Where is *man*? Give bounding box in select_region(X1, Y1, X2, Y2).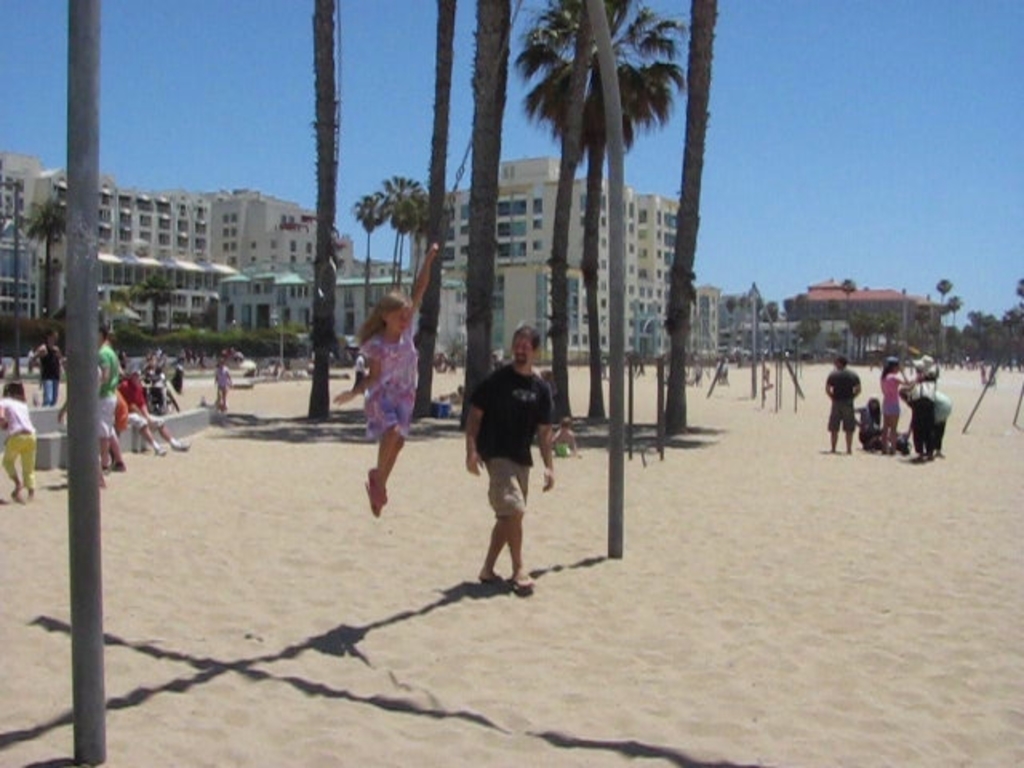
select_region(459, 339, 562, 602).
